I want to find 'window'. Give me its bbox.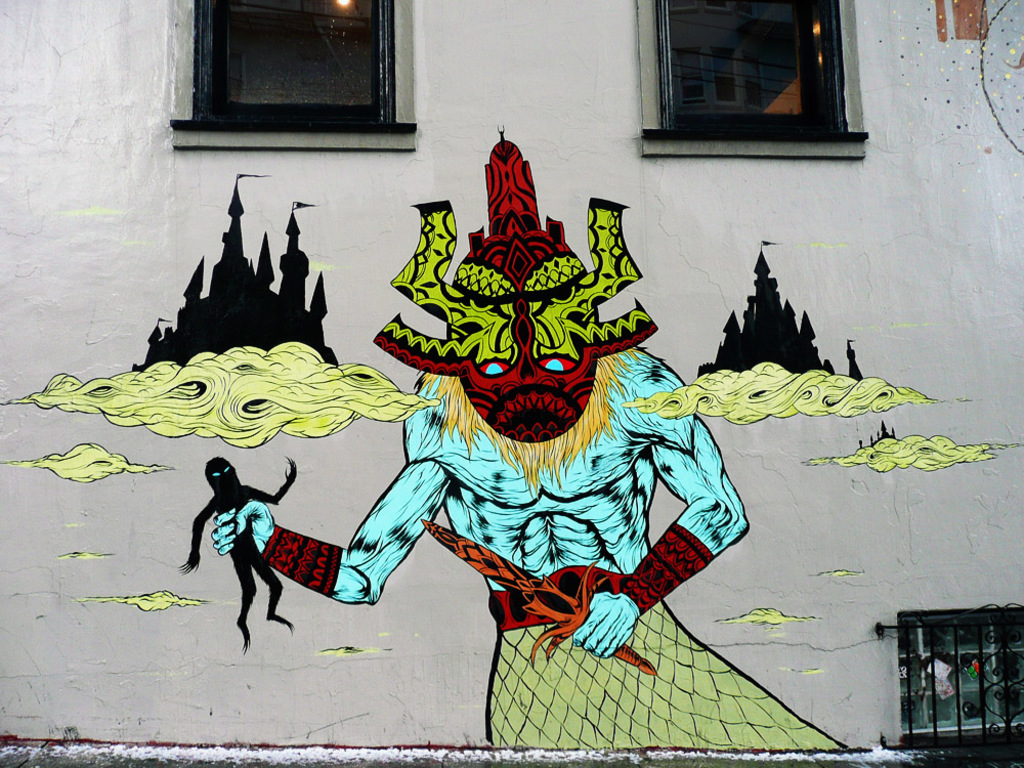
select_region(649, 0, 867, 134).
